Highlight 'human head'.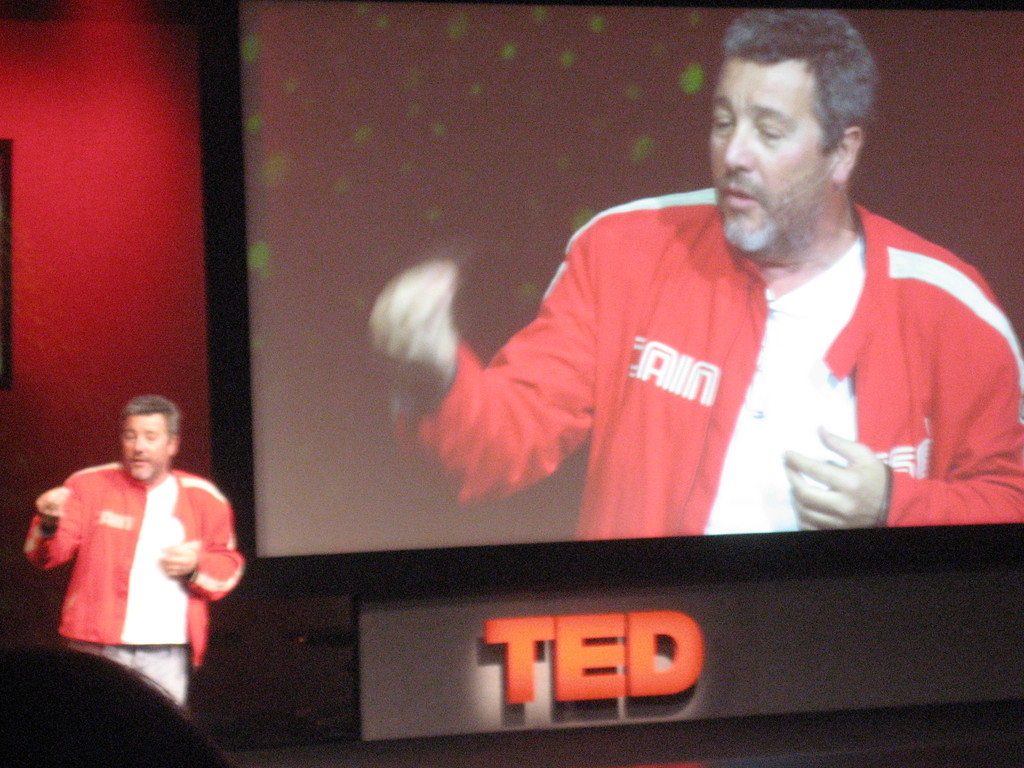
Highlighted region: region(121, 399, 178, 486).
